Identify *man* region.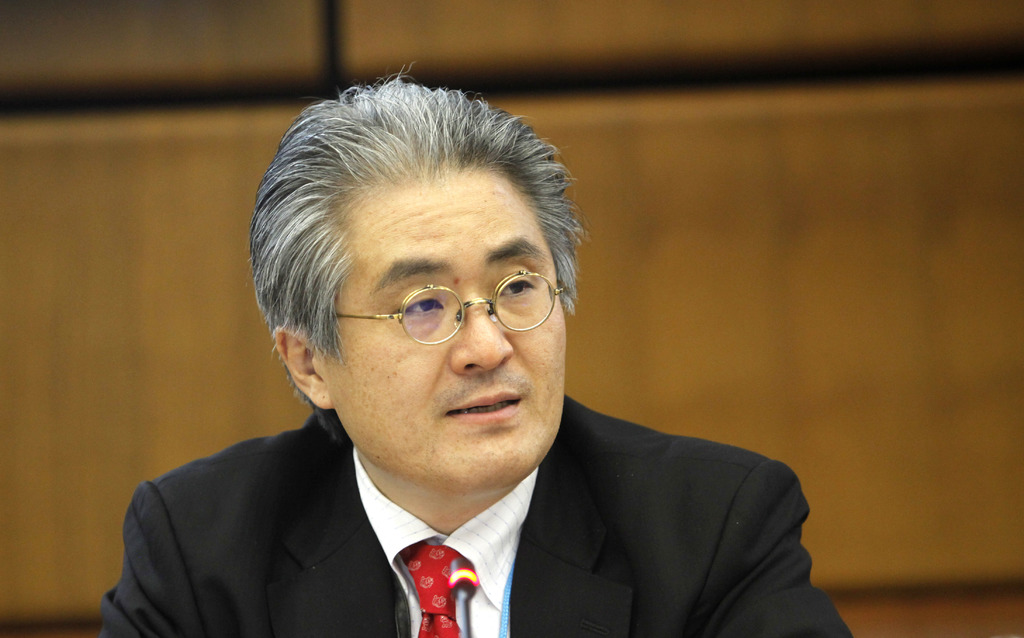
Region: 95,58,854,637.
